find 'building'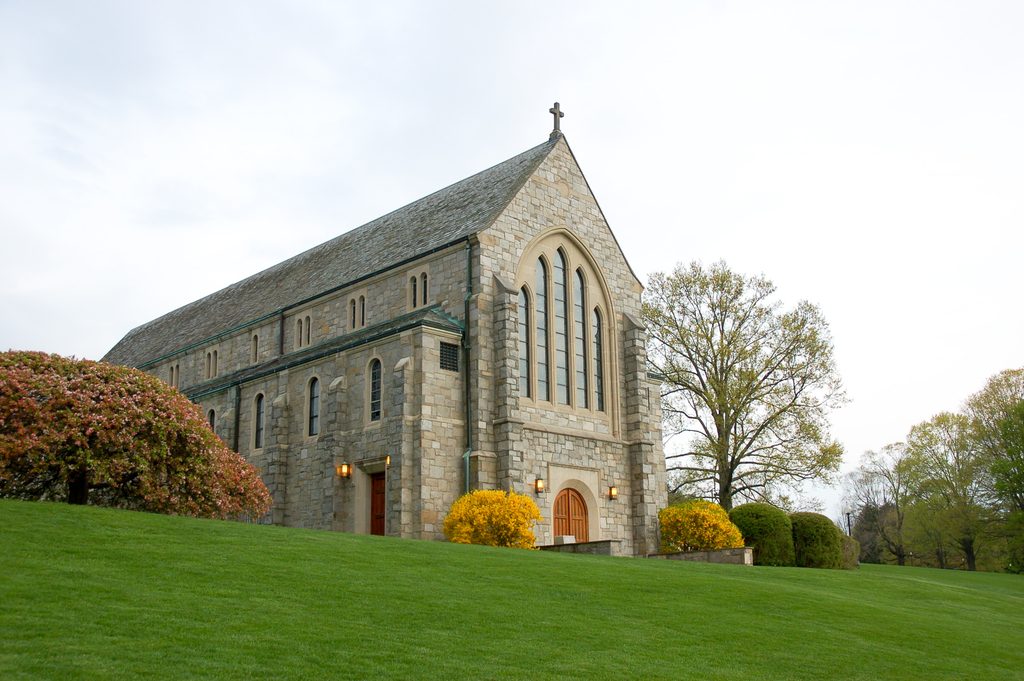
93, 100, 669, 562
